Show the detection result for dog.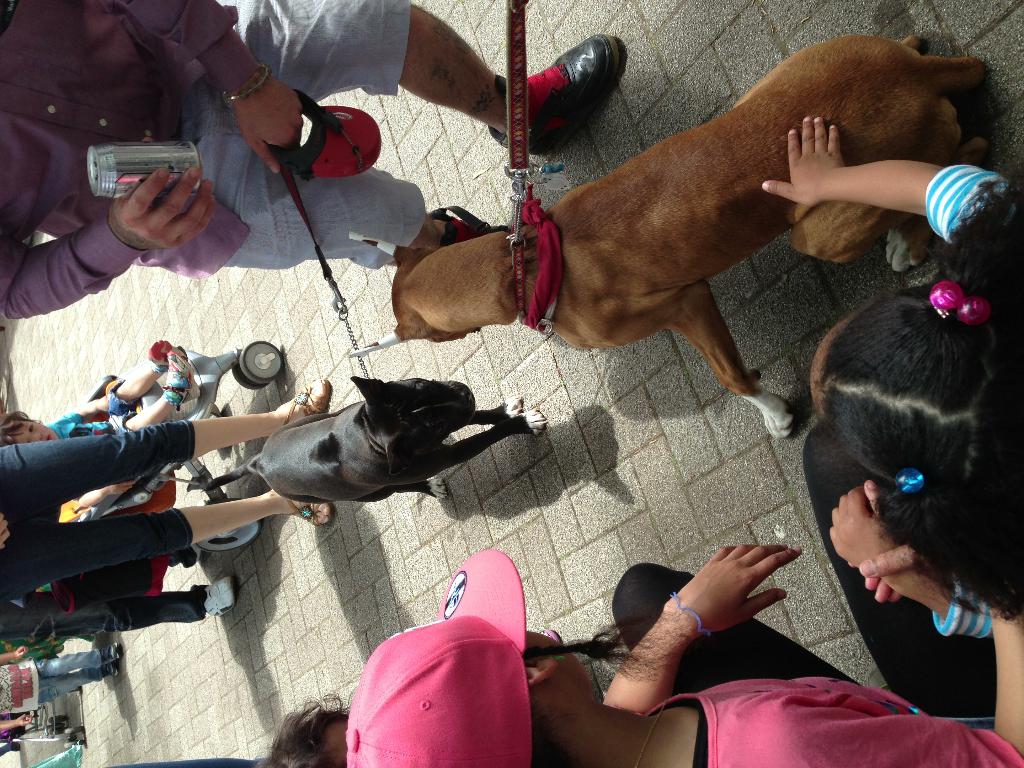
region(349, 35, 990, 443).
